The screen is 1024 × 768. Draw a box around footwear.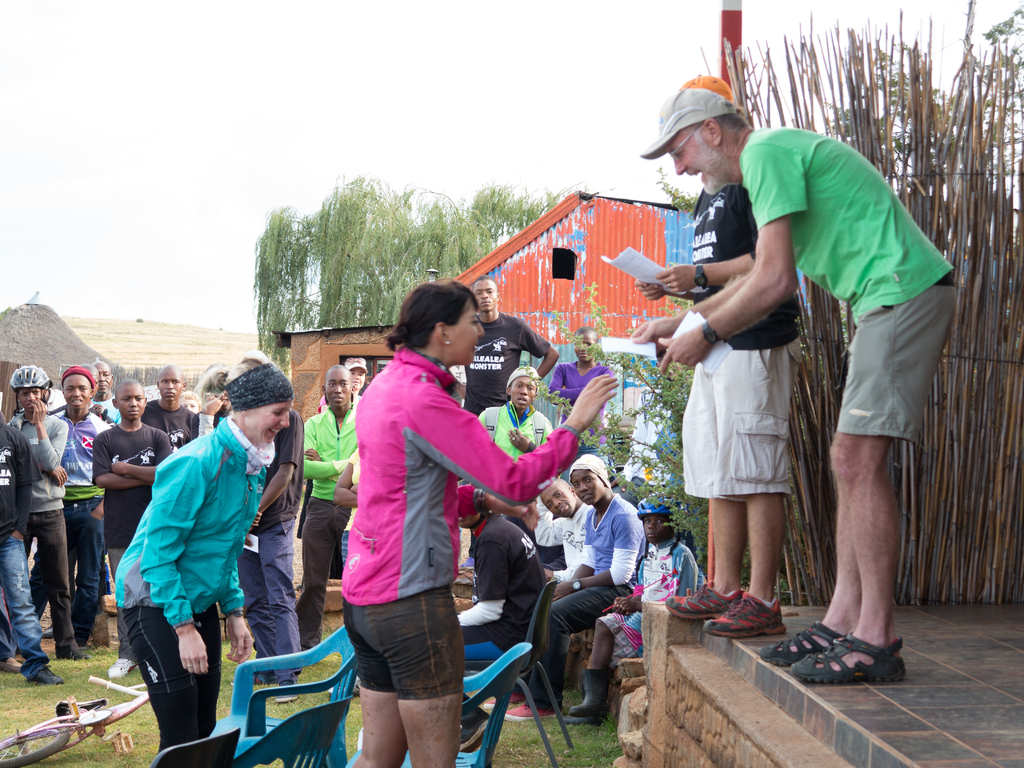
bbox=(103, 655, 139, 678).
